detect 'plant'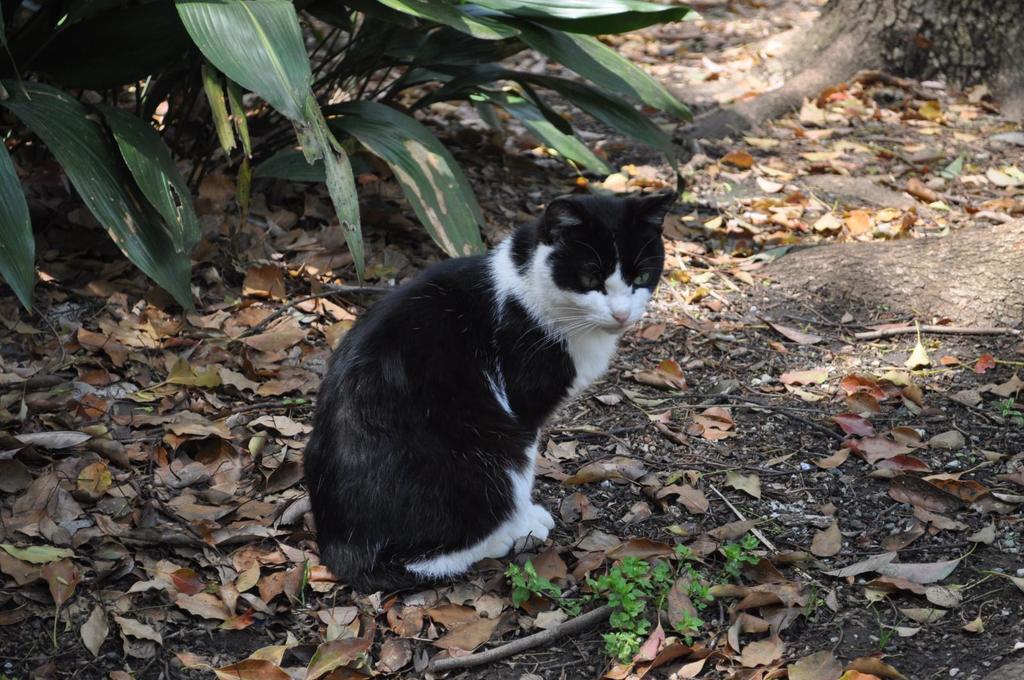
{"left": 947, "top": 159, "right": 961, "bottom": 187}
